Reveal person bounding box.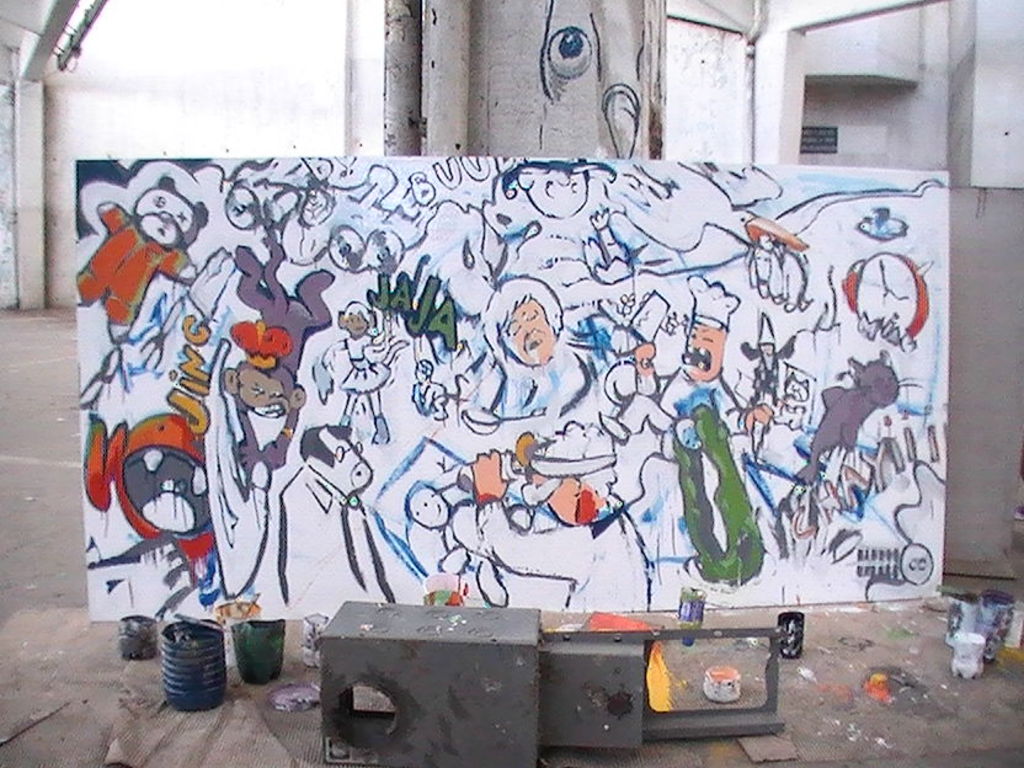
Revealed: 469 276 590 411.
